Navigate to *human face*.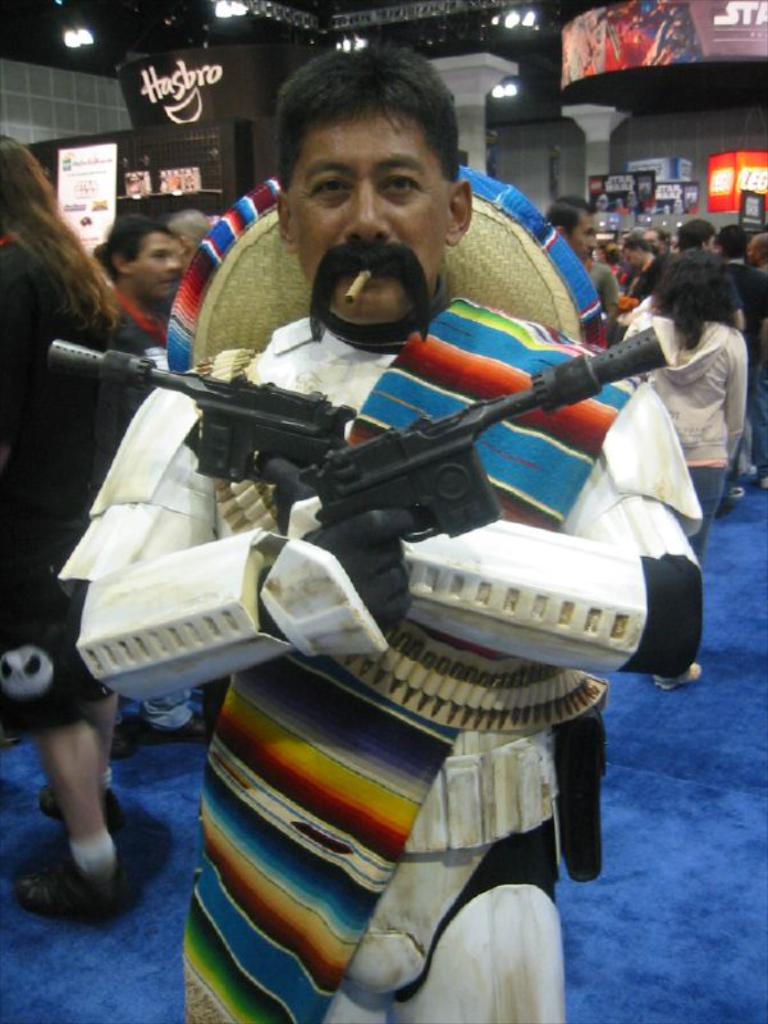
Navigation target: detection(570, 206, 602, 266).
